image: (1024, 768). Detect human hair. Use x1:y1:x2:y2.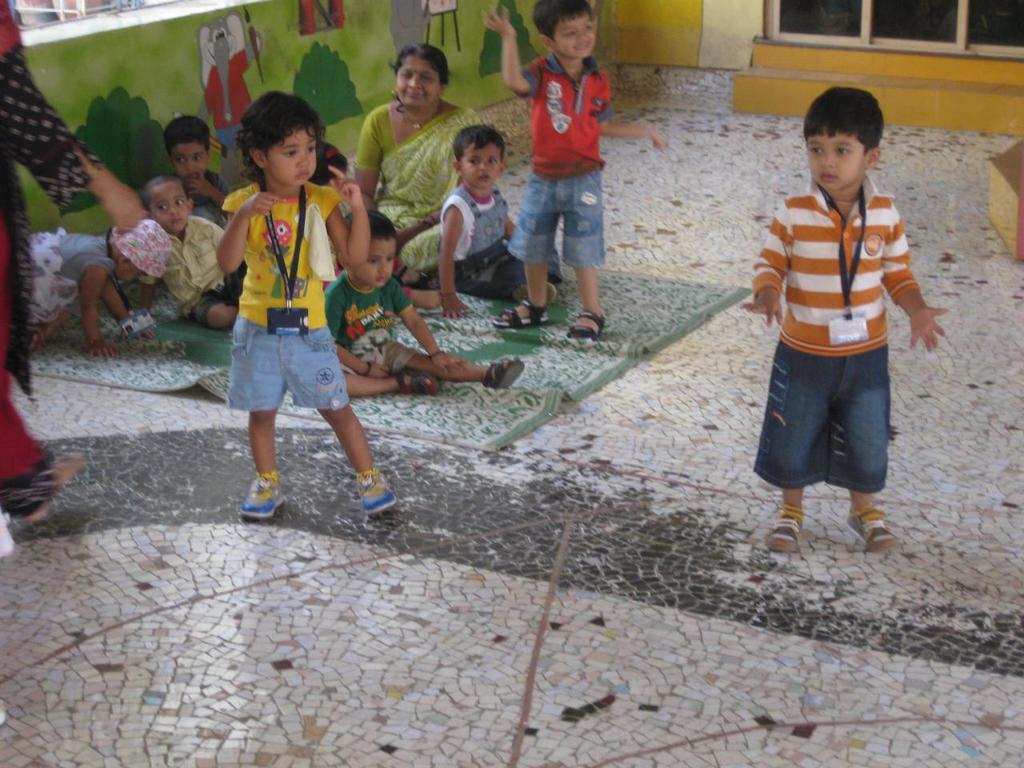
394:46:452:94.
